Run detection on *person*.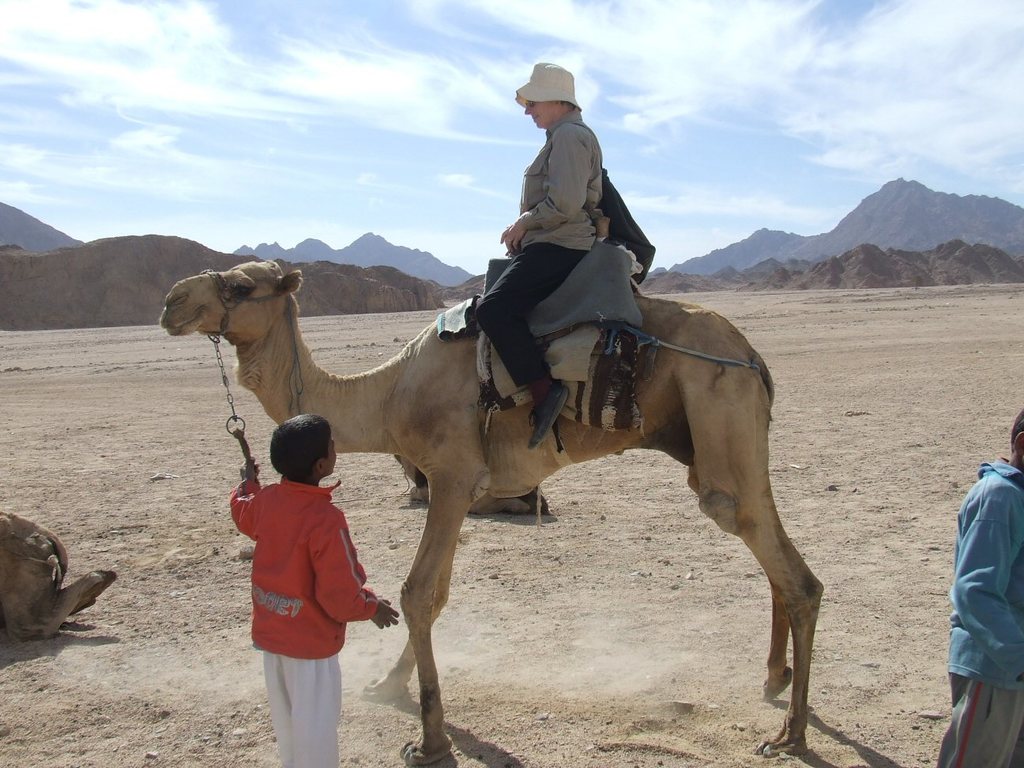
Result: bbox=(935, 409, 1023, 767).
